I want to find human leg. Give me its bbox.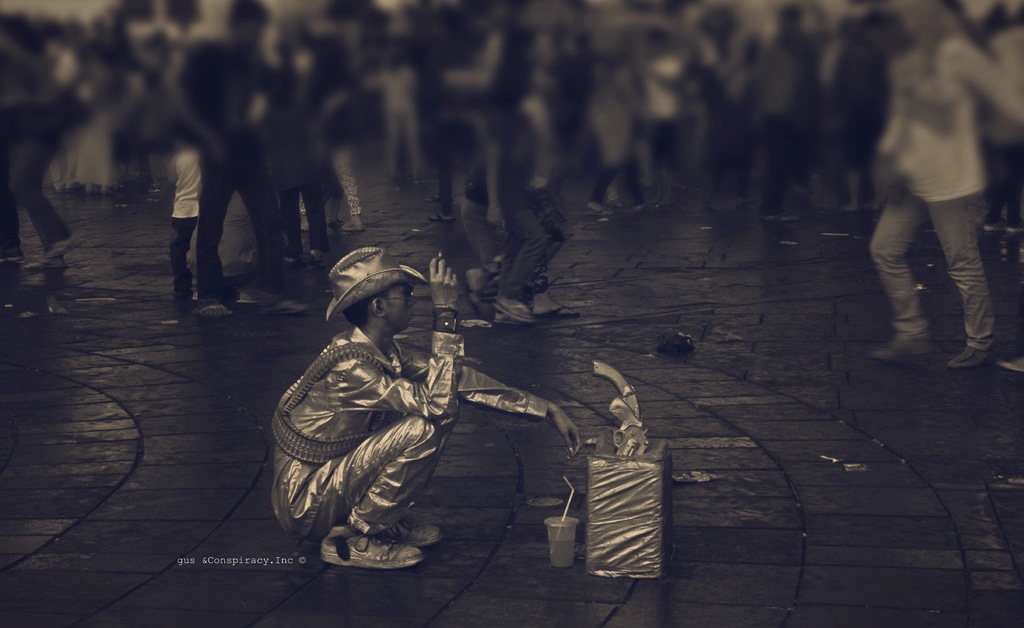
[175,215,202,295].
